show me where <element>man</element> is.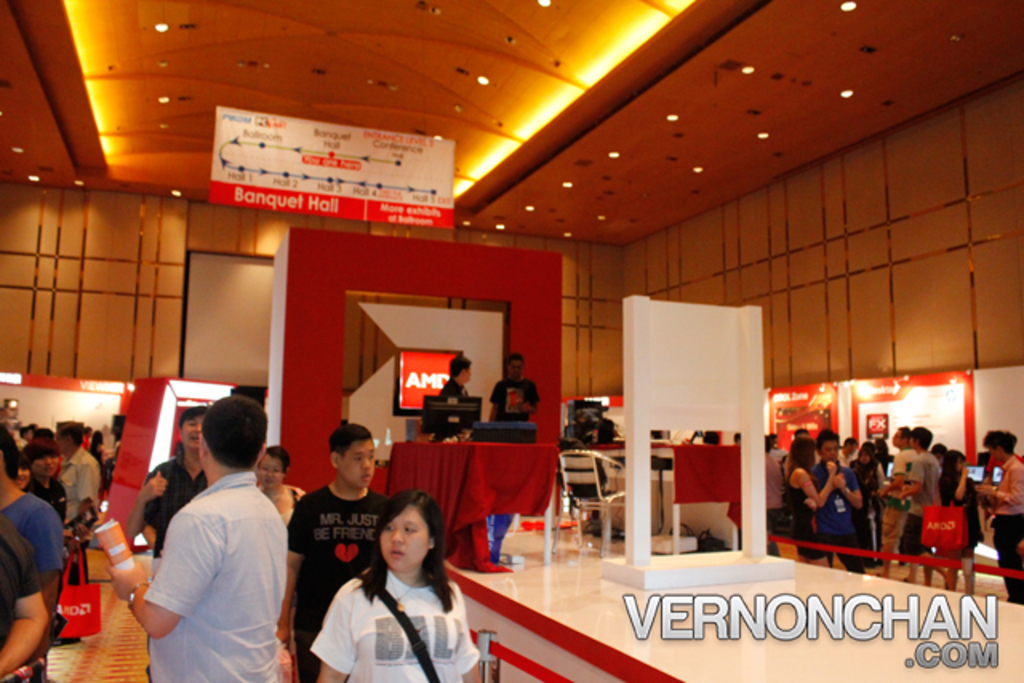
<element>man</element> is at l=272, t=424, r=390, b=681.
